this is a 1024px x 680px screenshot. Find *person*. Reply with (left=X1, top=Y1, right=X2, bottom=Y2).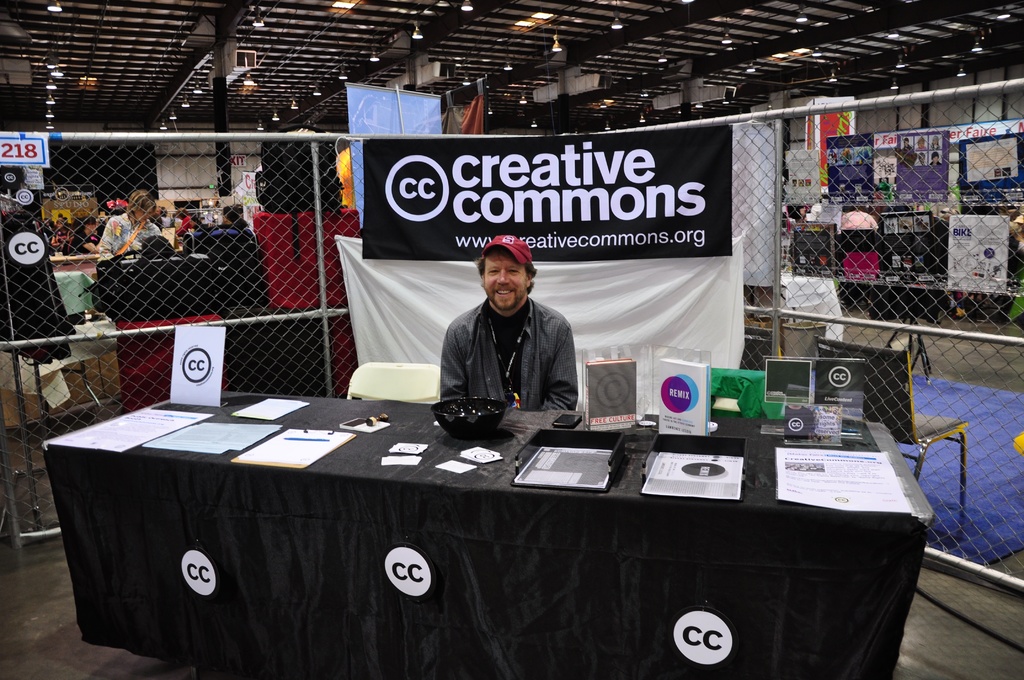
(left=915, top=136, right=925, bottom=149).
